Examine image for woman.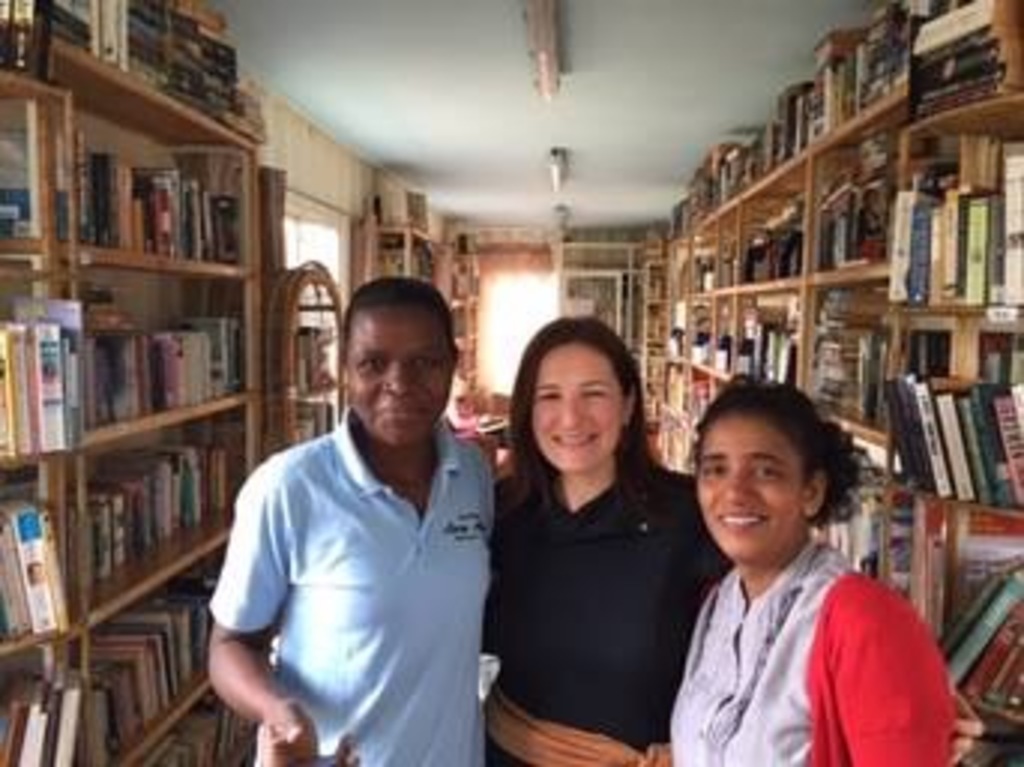
Examination result: <box>488,312,985,764</box>.
